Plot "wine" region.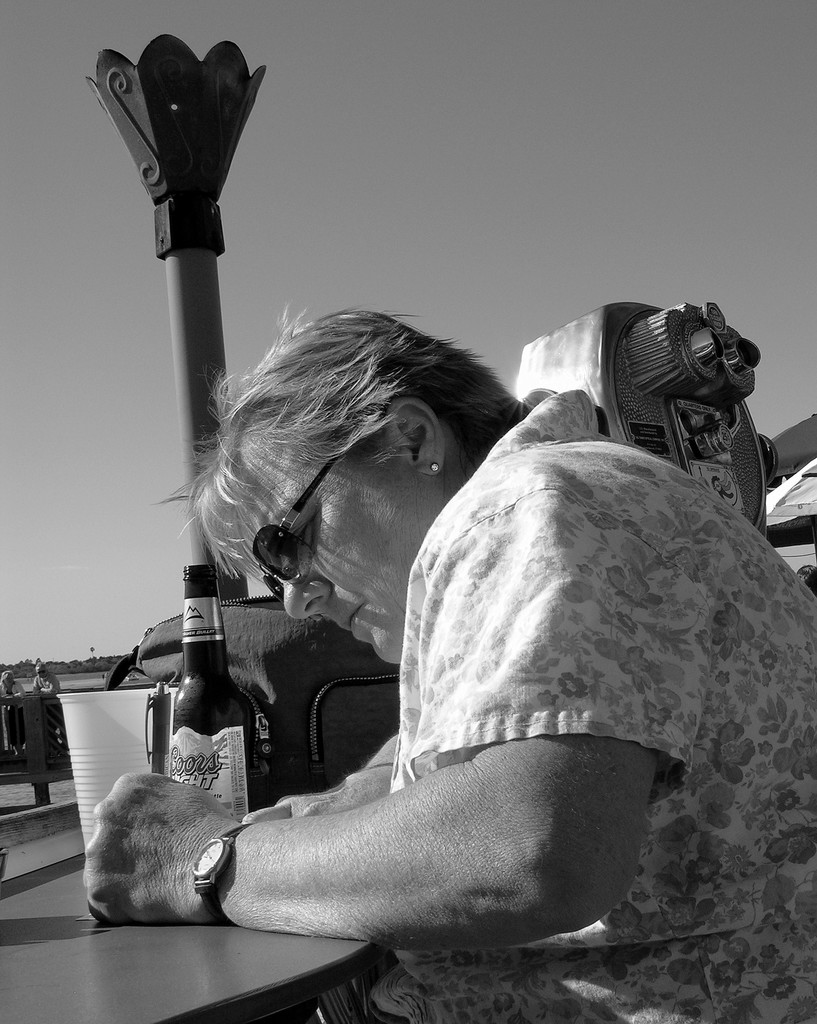
Plotted at 159/543/268/818.
